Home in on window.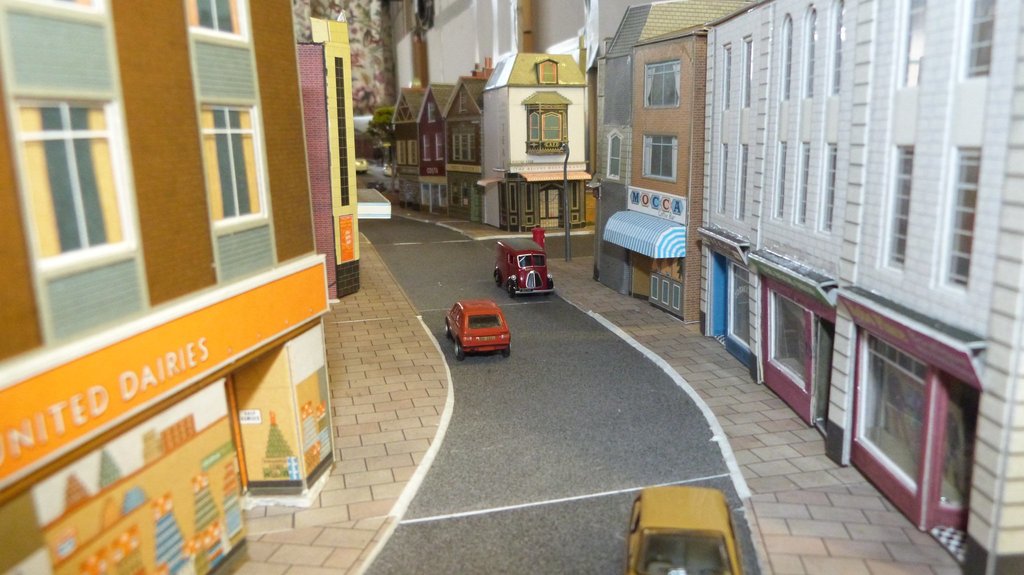
Homed in at [13,2,132,311].
